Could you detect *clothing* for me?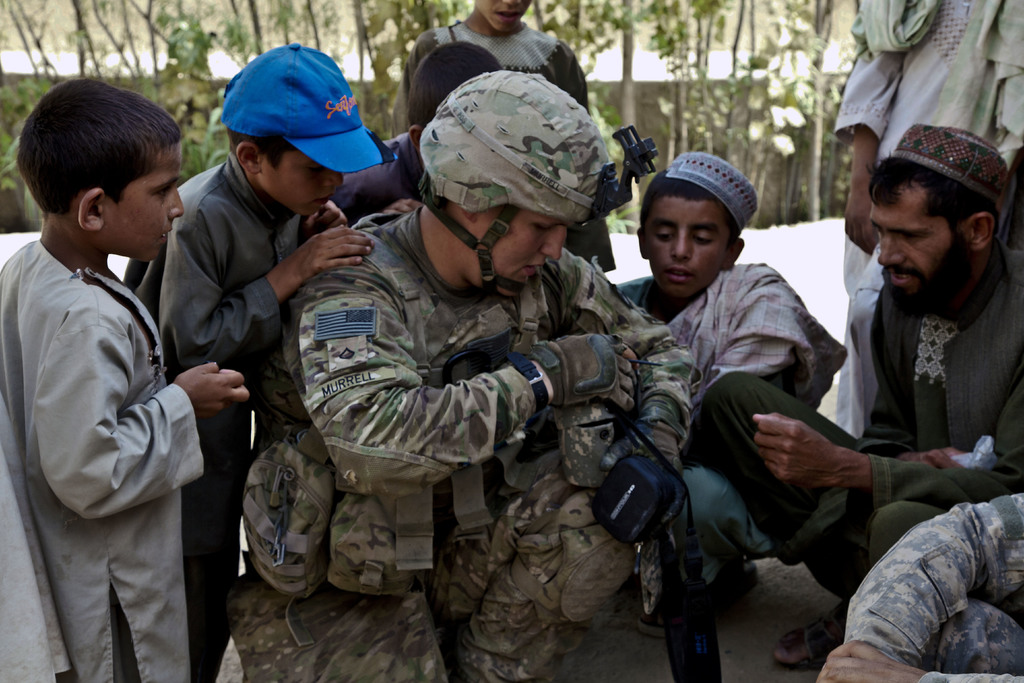
Detection result: Rect(818, 483, 1023, 682).
